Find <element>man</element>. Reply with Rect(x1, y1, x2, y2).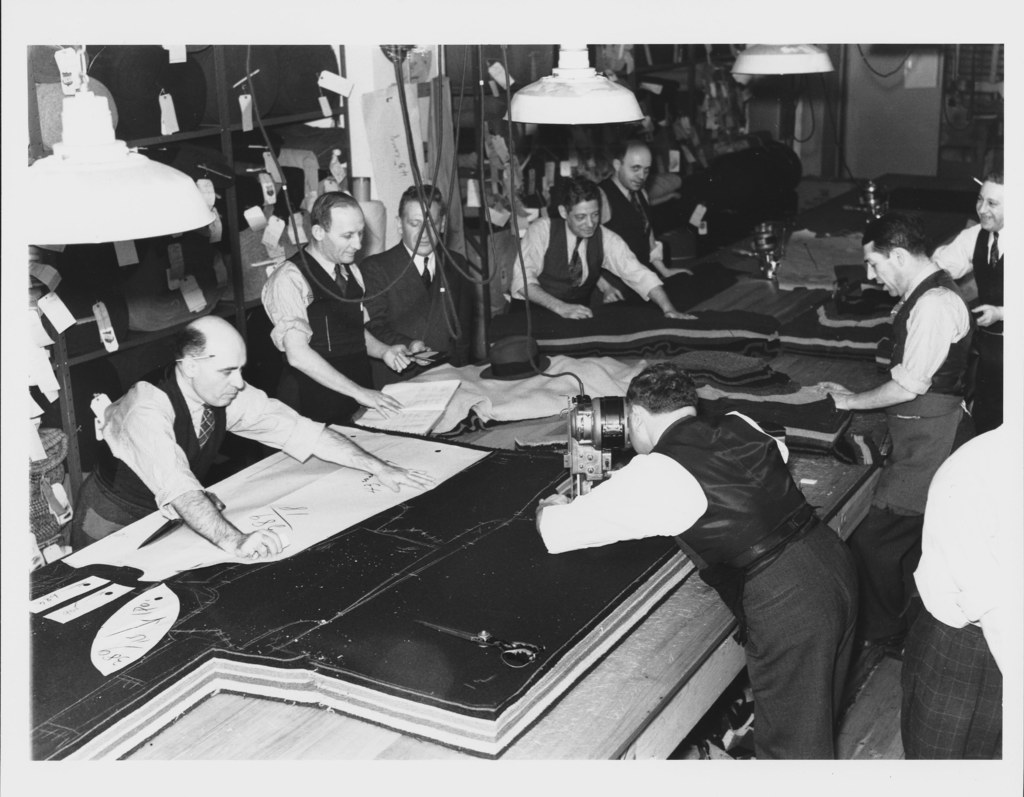
Rect(504, 176, 698, 324).
